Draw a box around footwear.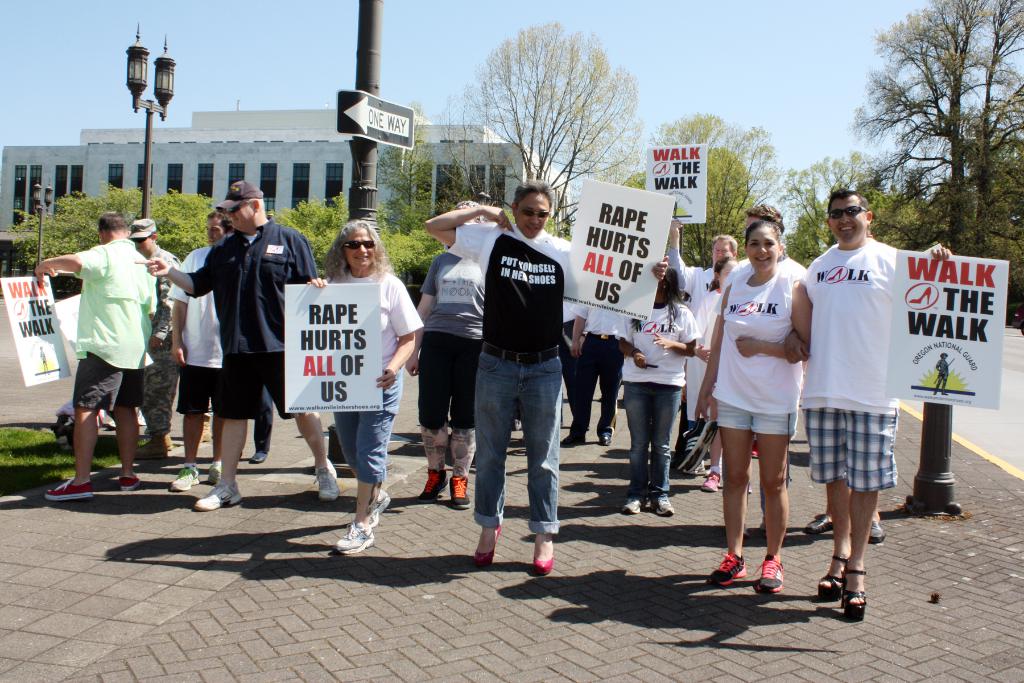
<region>596, 432, 609, 444</region>.
